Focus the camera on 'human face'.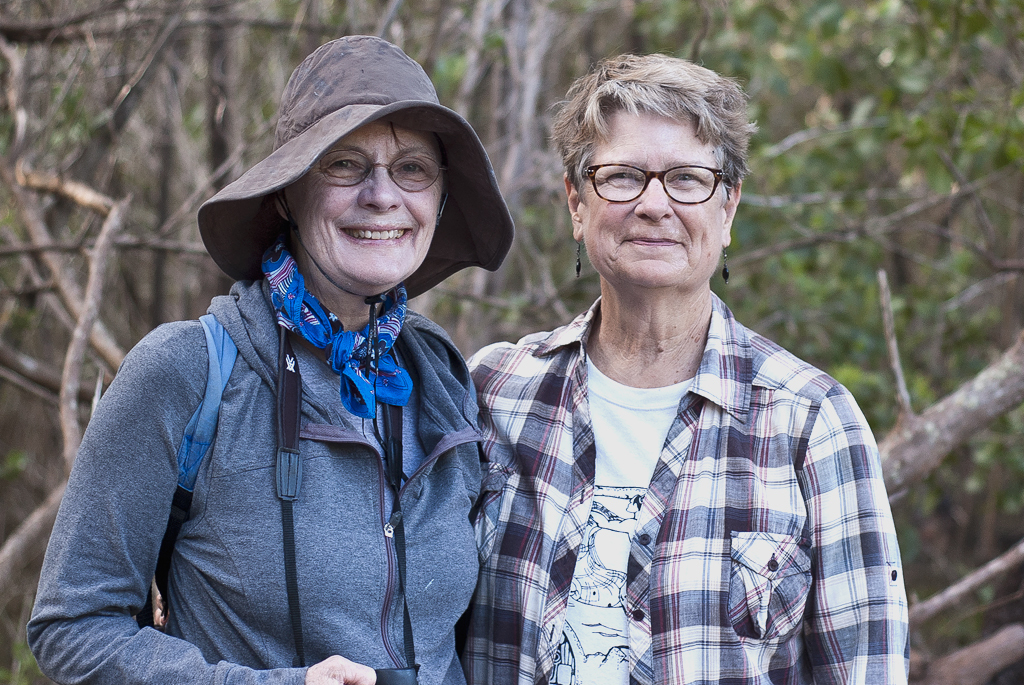
Focus region: {"x1": 581, "y1": 108, "x2": 731, "y2": 285}.
